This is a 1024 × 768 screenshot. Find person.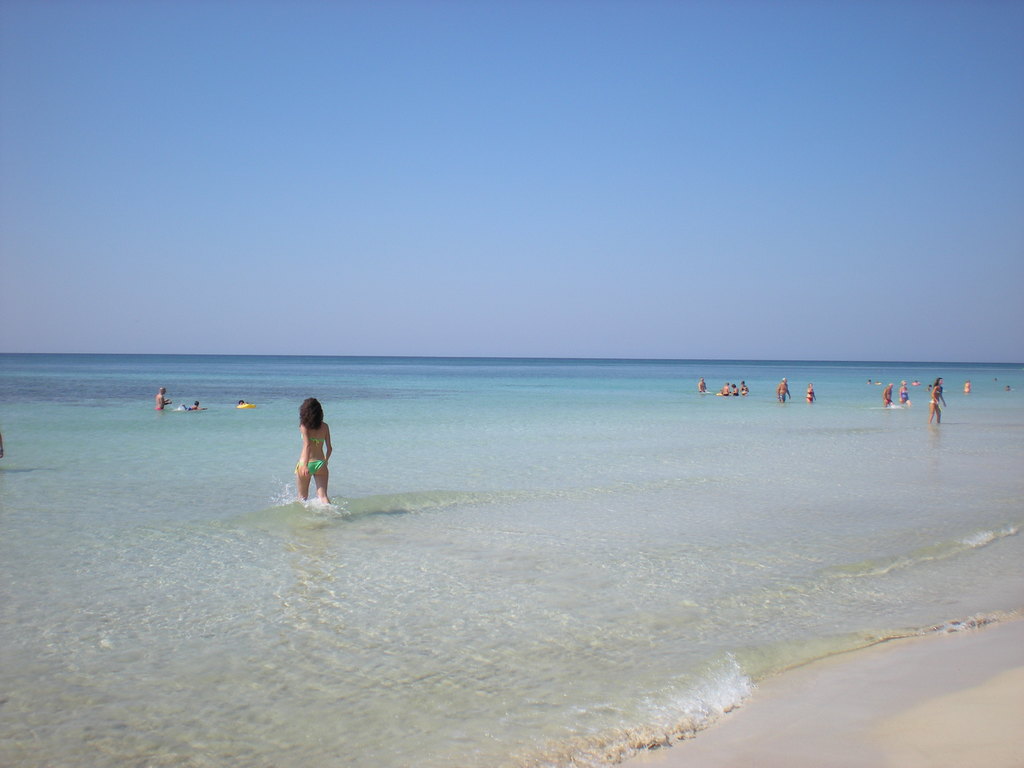
Bounding box: [964,378,972,390].
